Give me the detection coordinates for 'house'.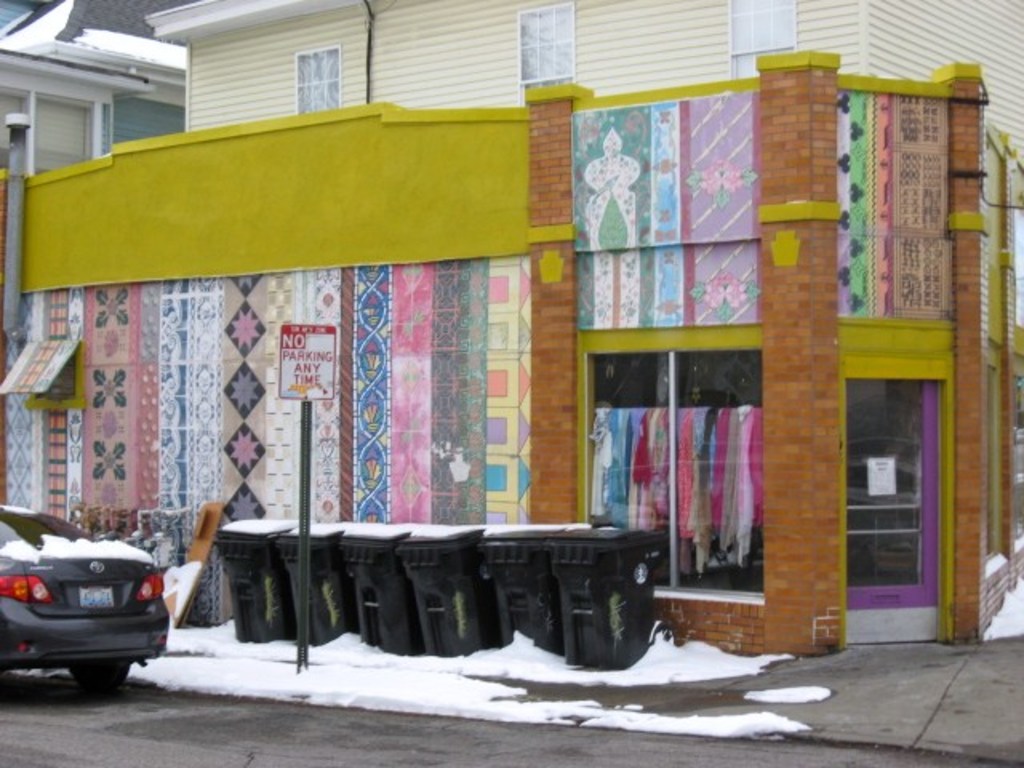
x1=0 y1=0 x2=195 y2=190.
